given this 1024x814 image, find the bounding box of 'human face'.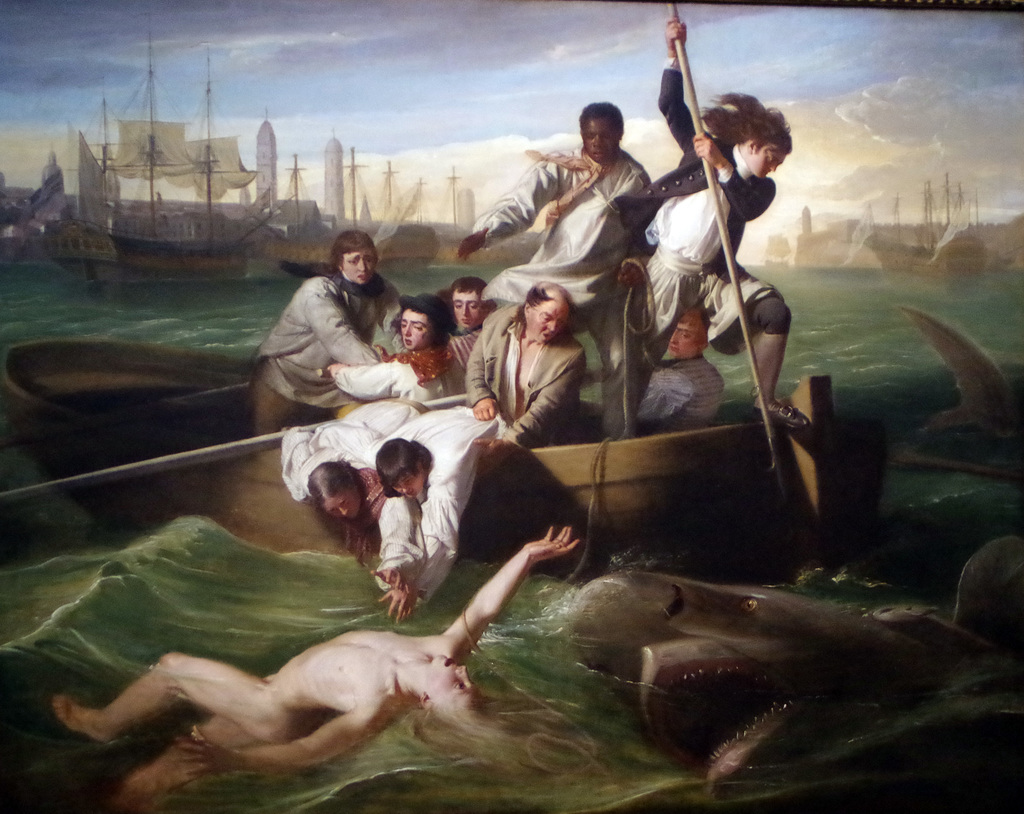
box(324, 494, 360, 516).
